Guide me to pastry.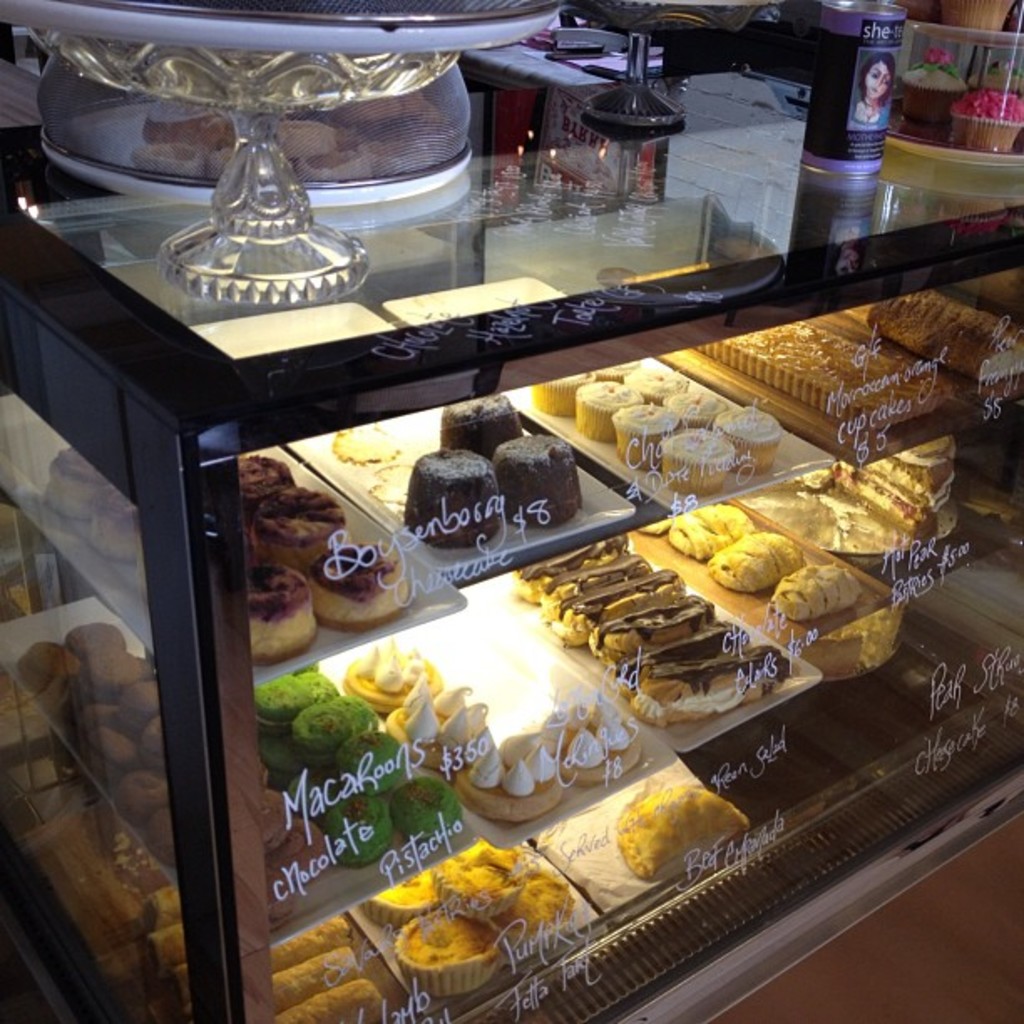
Guidance: box(338, 639, 442, 713).
